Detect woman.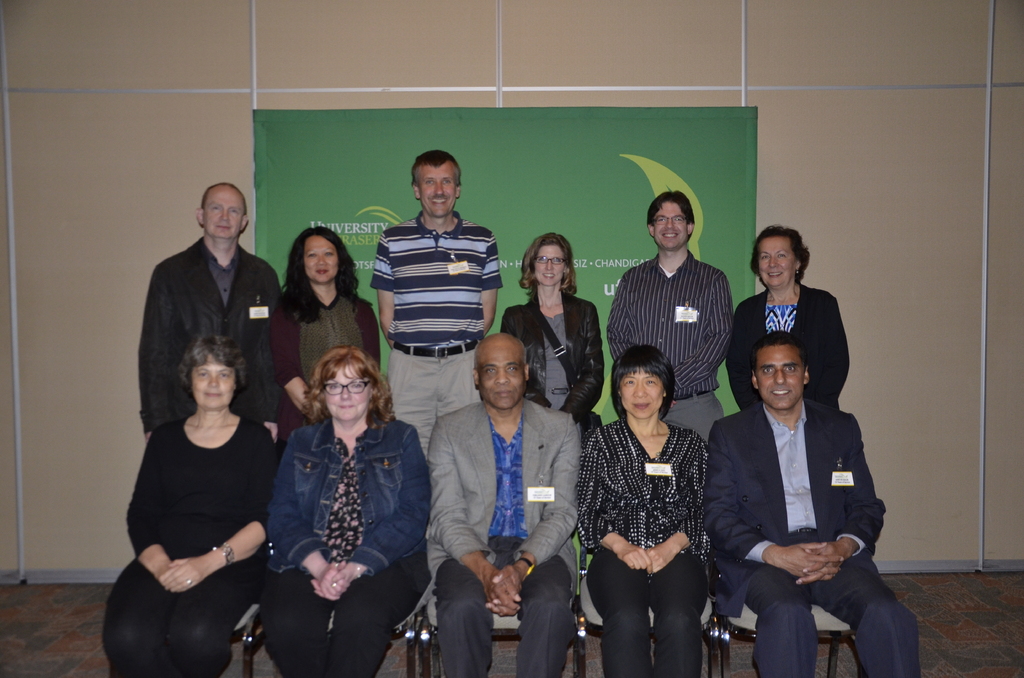
Detected at 726/228/850/412.
